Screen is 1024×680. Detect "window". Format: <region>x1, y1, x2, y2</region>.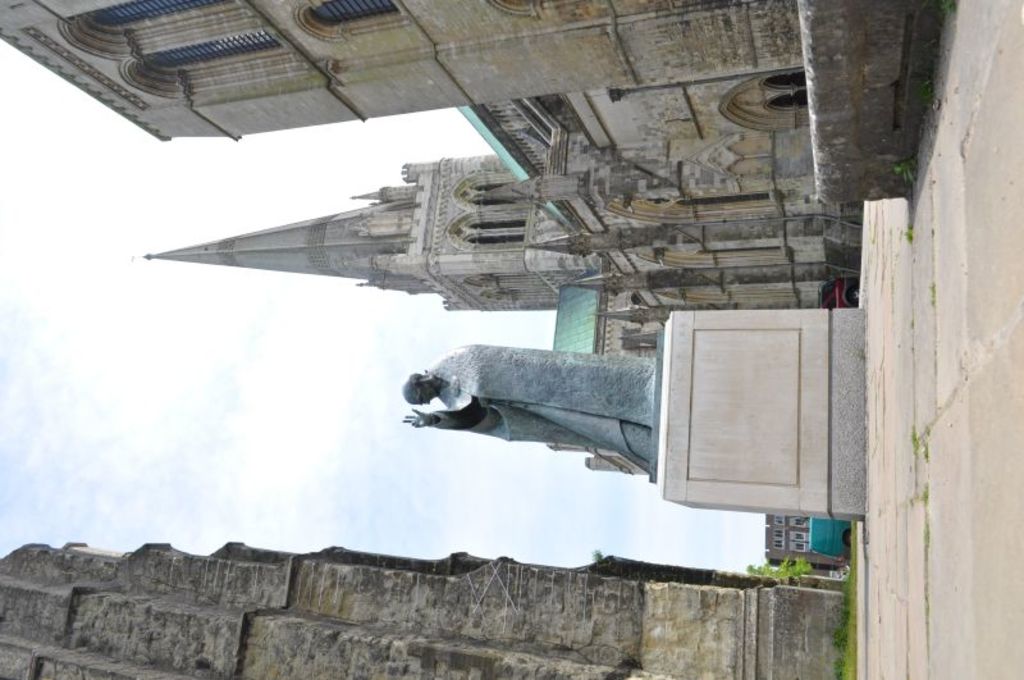
<region>731, 68, 806, 127</region>.
